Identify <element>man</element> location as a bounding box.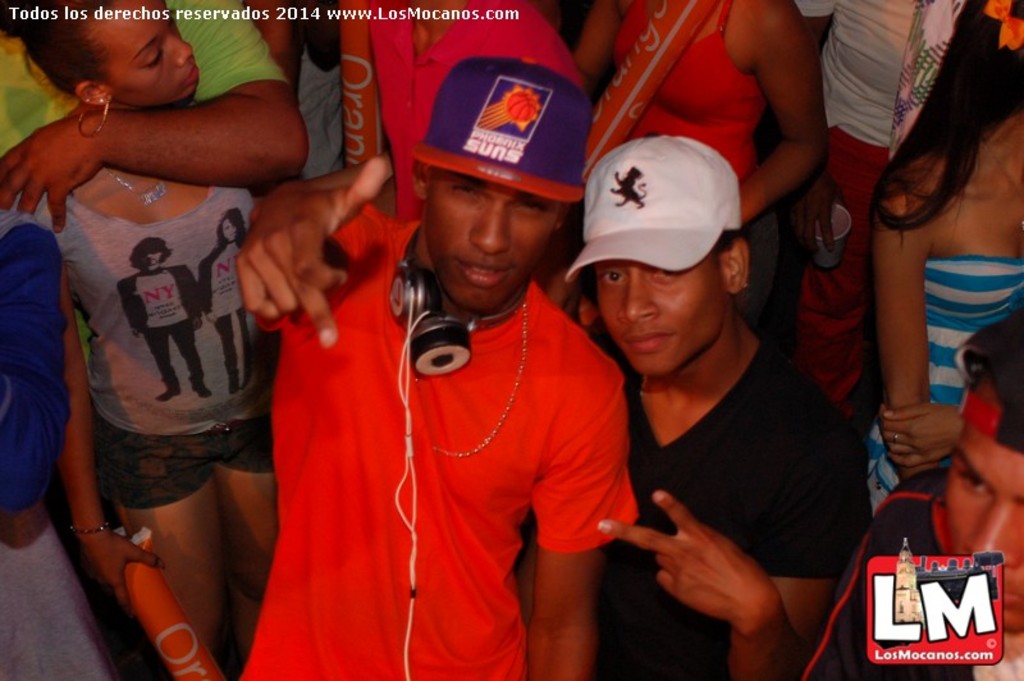
box(237, 0, 639, 680).
